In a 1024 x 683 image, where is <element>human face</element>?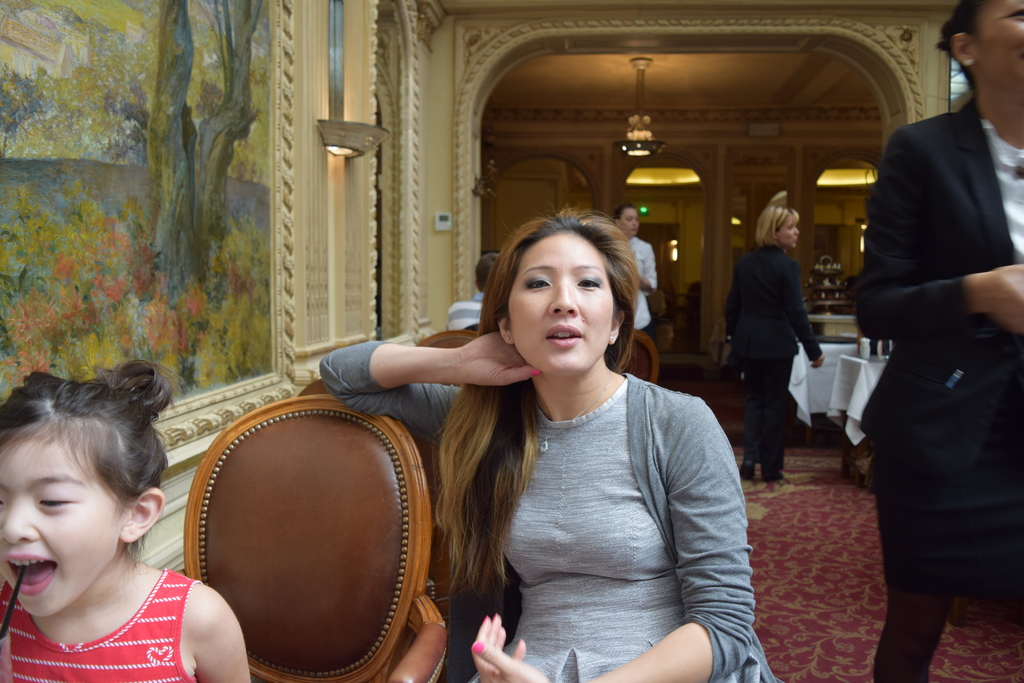
619/212/637/238.
